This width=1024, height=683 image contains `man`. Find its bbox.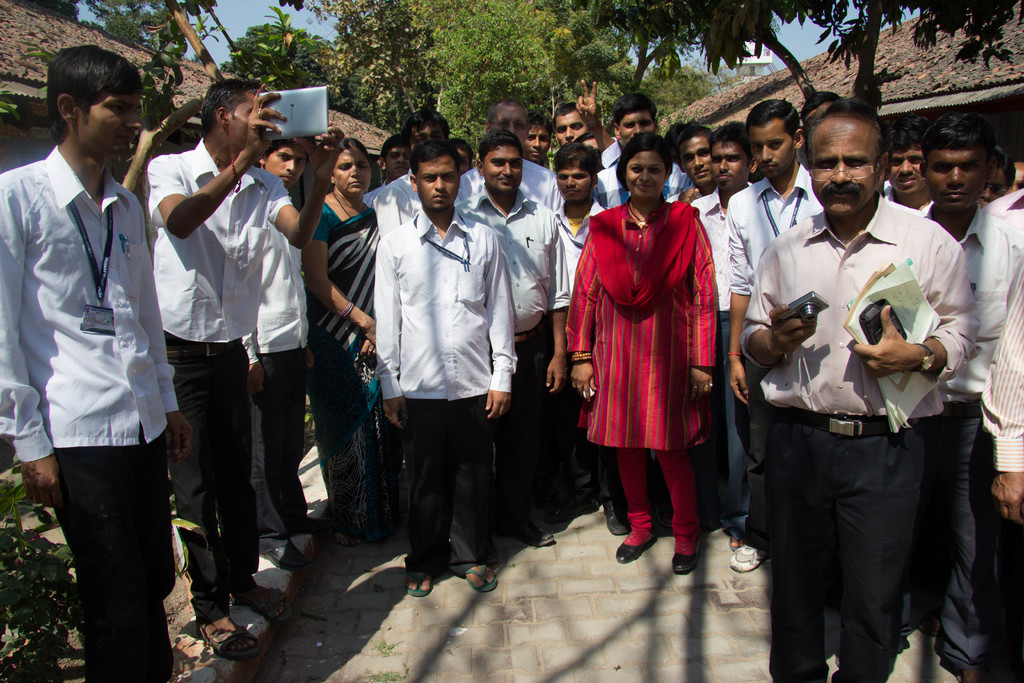
<bbox>372, 136, 514, 602</bbox>.
